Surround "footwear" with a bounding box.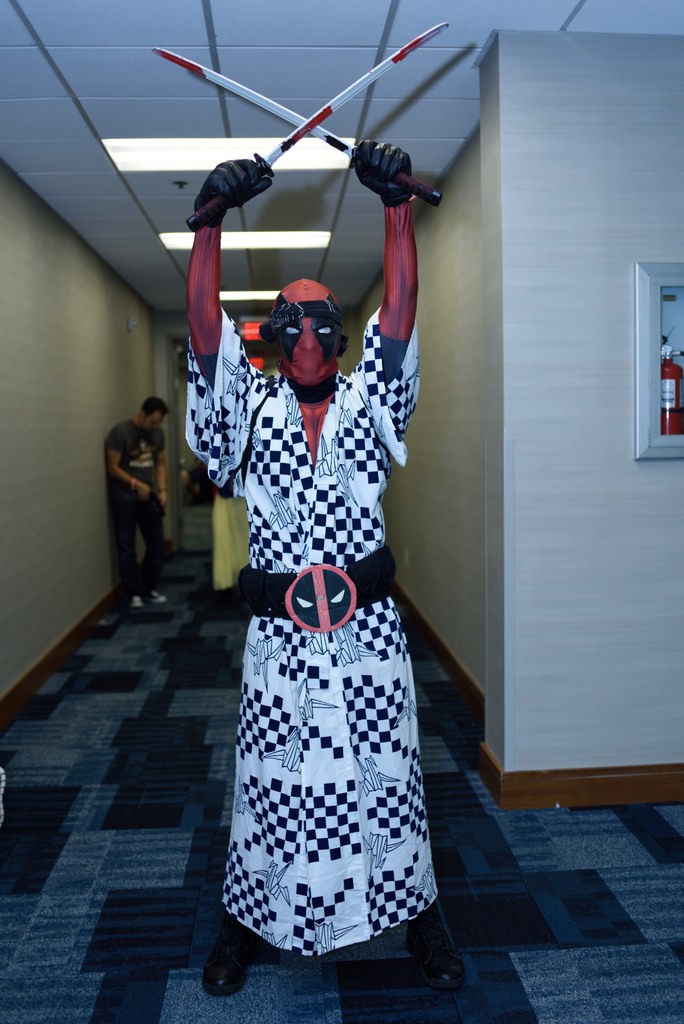
detection(412, 920, 463, 1000).
